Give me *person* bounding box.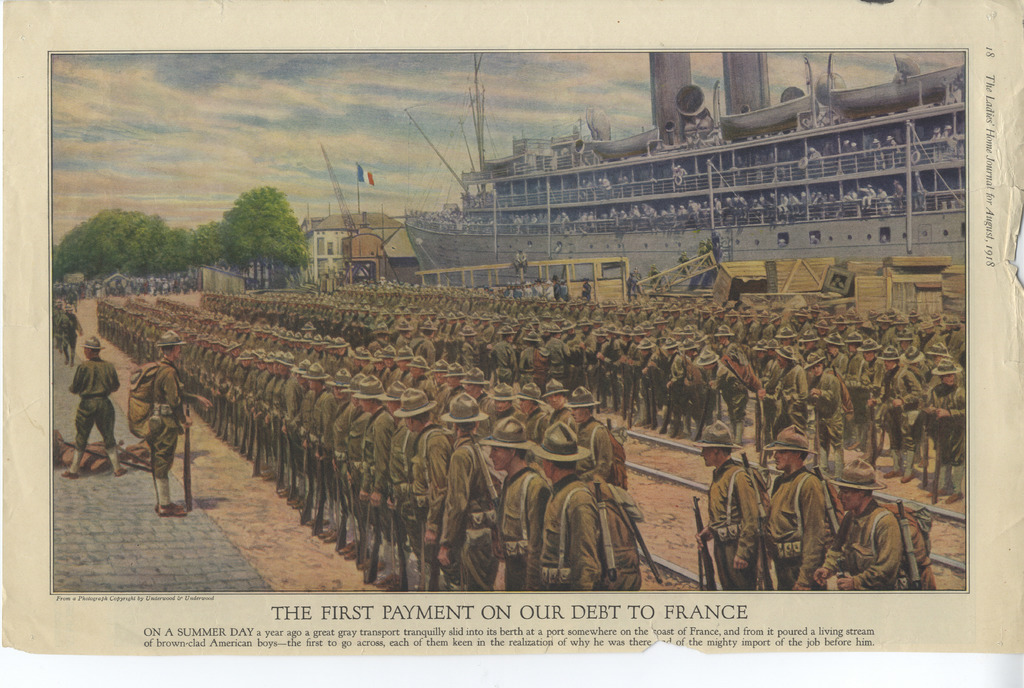
bbox=[340, 389, 364, 568].
